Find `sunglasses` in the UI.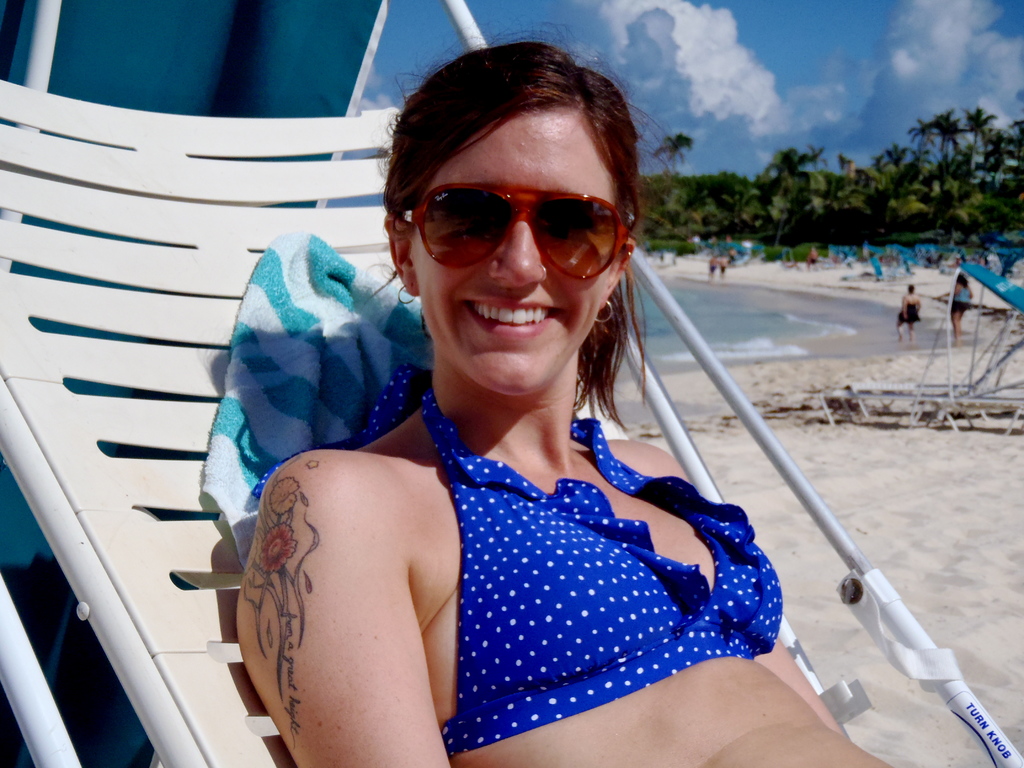
UI element at (403,182,634,283).
